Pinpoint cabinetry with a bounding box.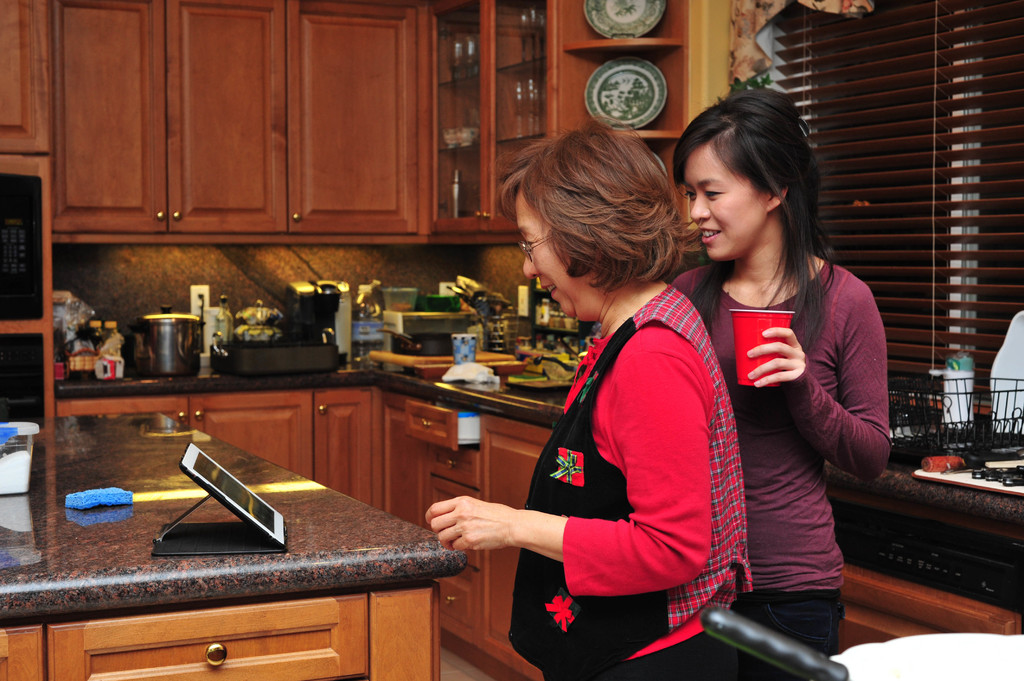
[x1=0, y1=415, x2=468, y2=680].
